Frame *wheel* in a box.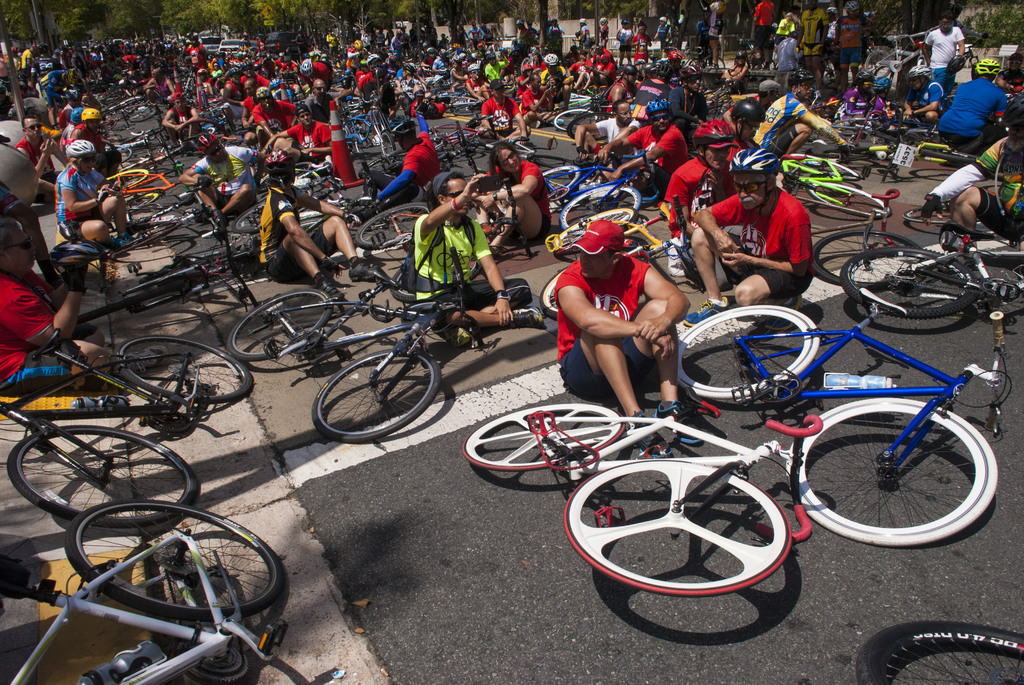
box(461, 403, 622, 468).
